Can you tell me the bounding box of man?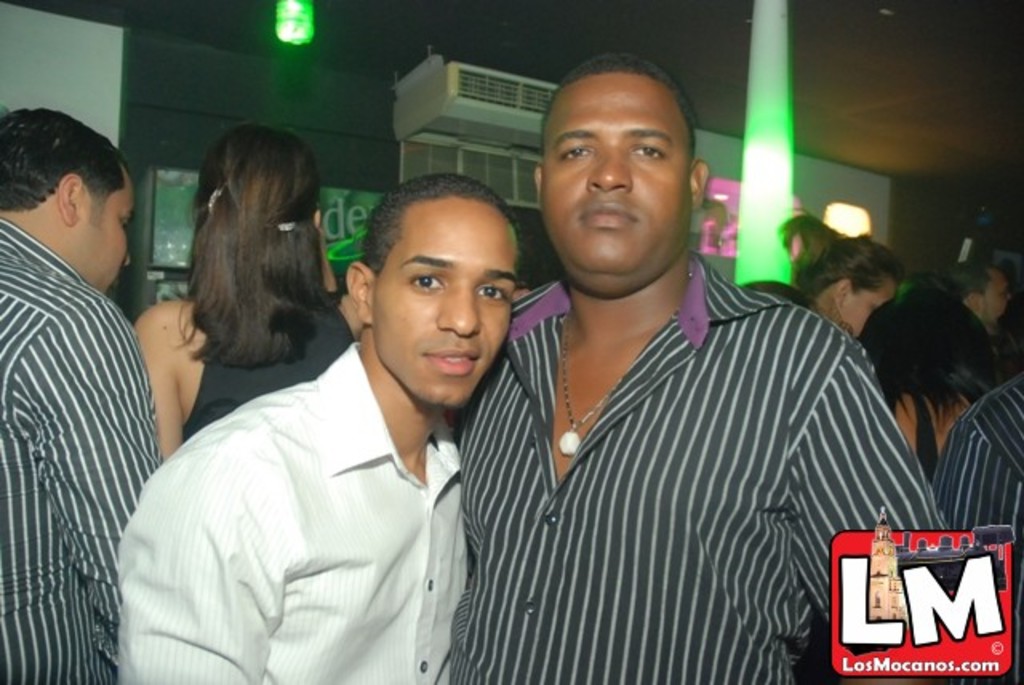
[0, 102, 166, 683].
